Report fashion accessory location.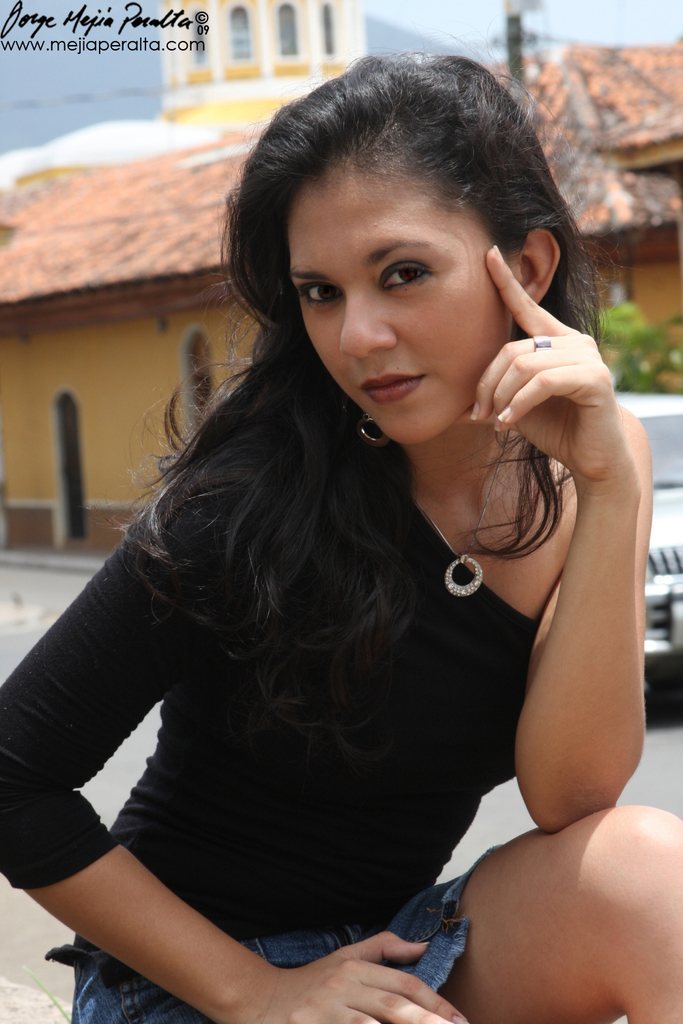
Report: {"left": 355, "top": 408, "right": 397, "bottom": 451}.
